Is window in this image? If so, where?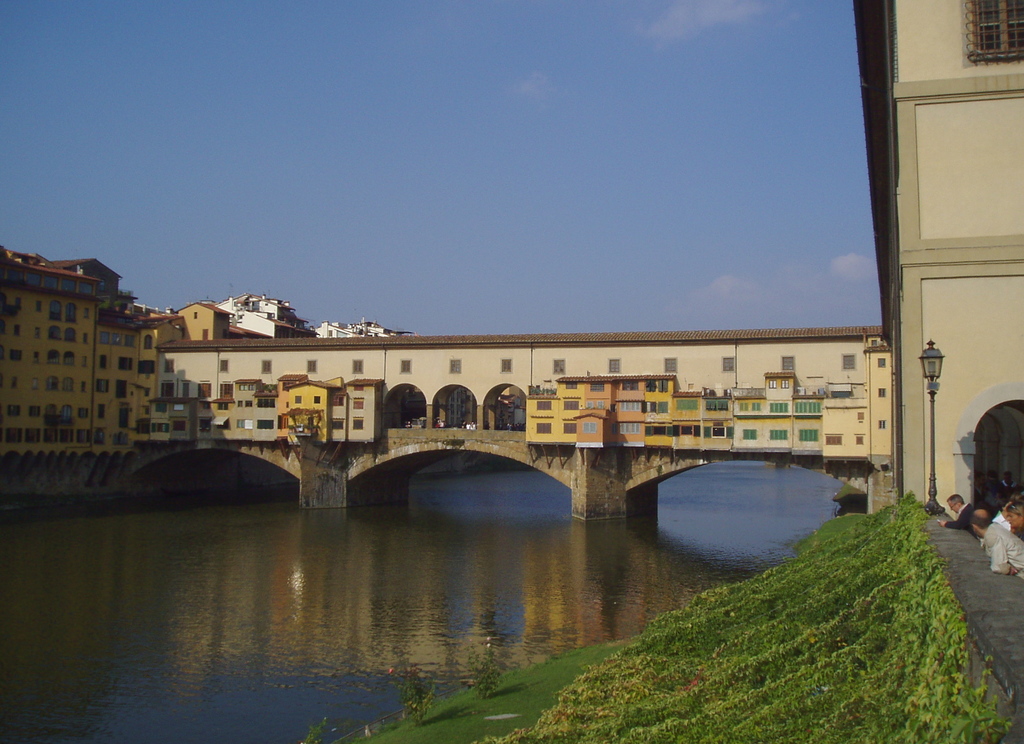
Yes, at box(35, 327, 38, 335).
